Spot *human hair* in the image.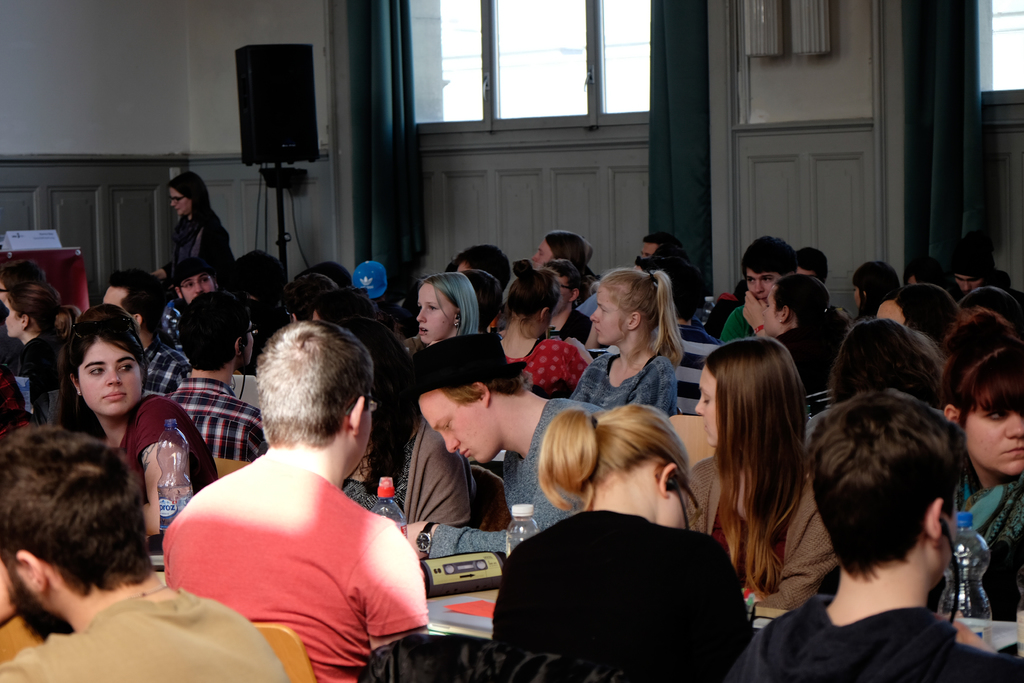
*human hair* found at l=712, t=325, r=807, b=588.
